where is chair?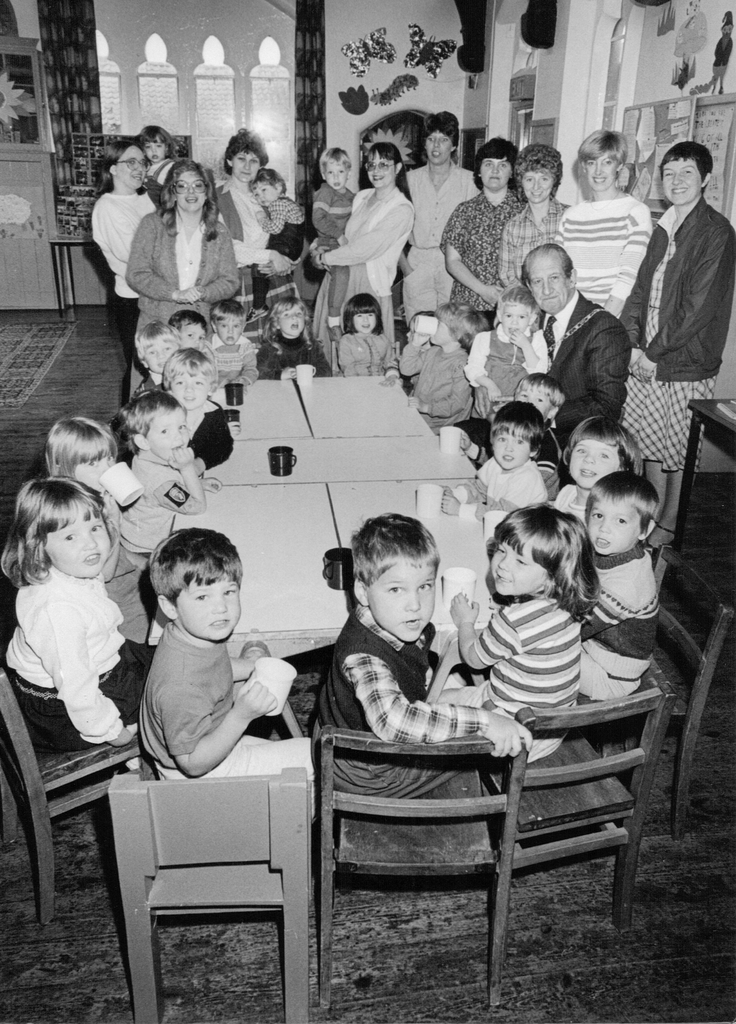
x1=314, y1=729, x2=532, y2=1012.
